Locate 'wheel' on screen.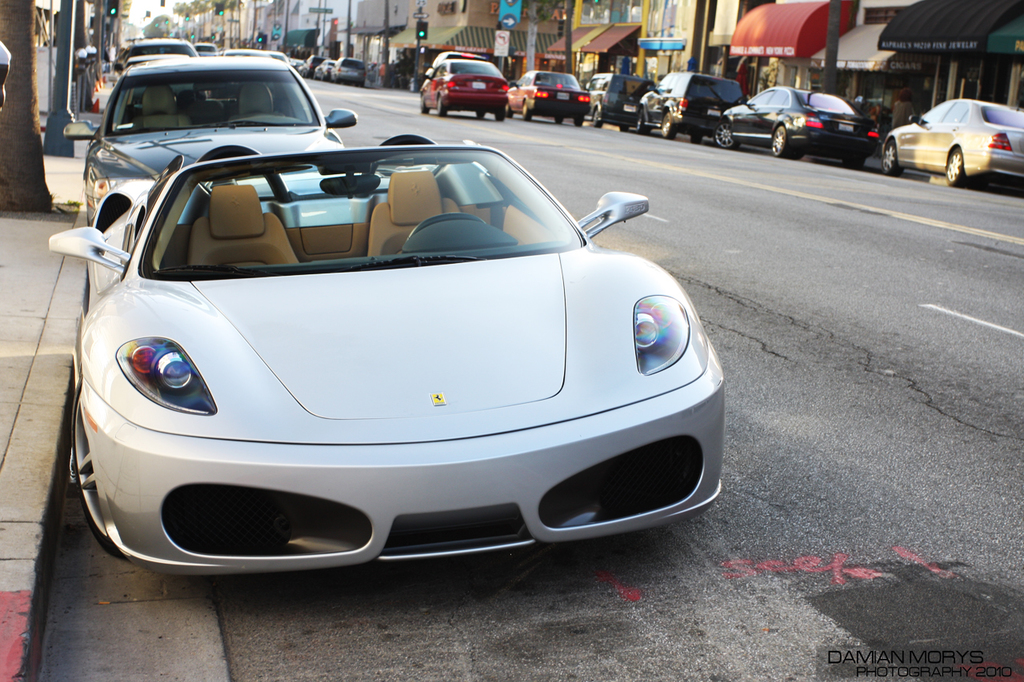
On screen at locate(574, 116, 582, 130).
